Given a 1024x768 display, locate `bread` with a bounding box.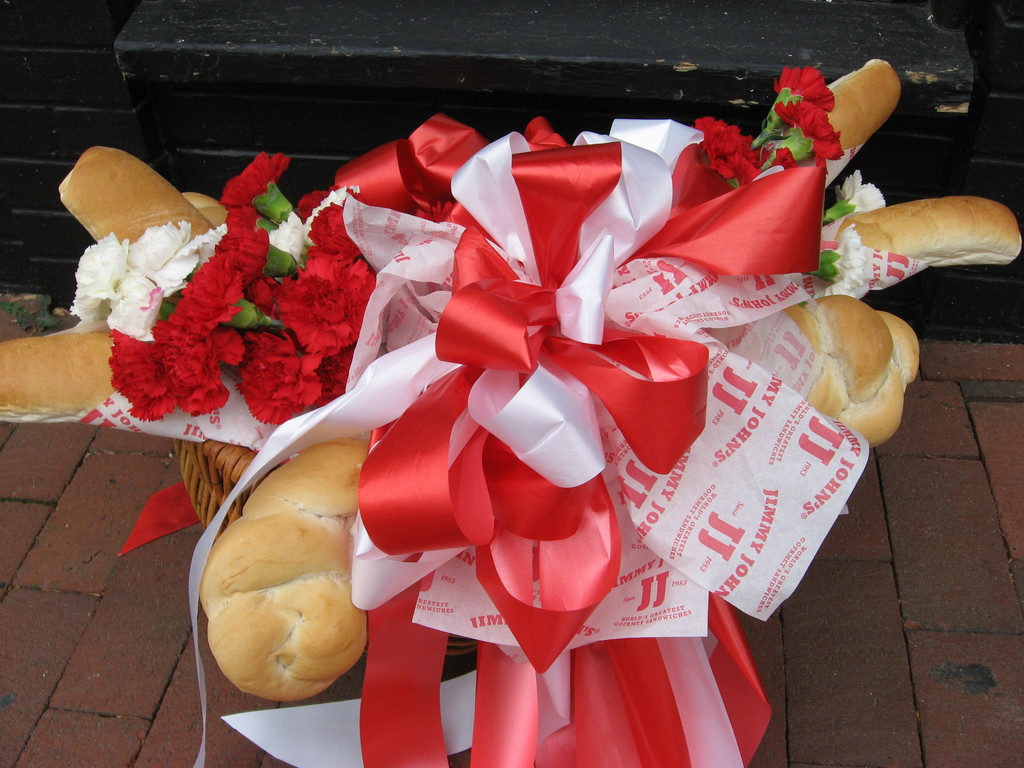
Located: l=836, t=193, r=1023, b=264.
